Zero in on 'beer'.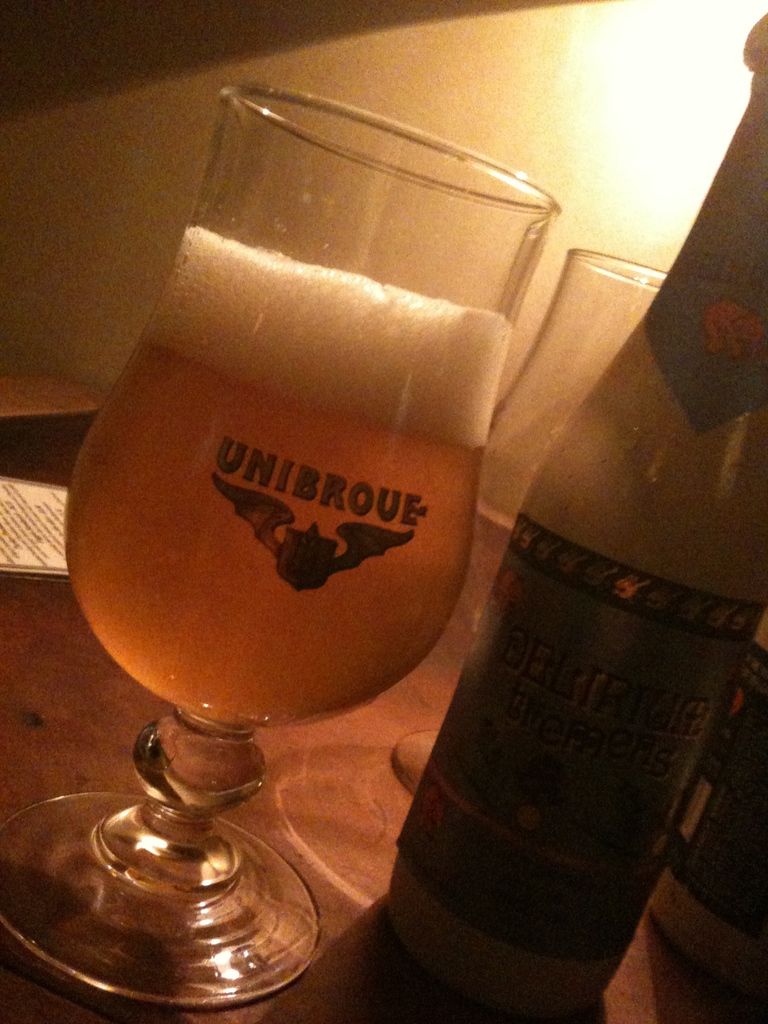
Zeroed in: 65:225:508:725.
